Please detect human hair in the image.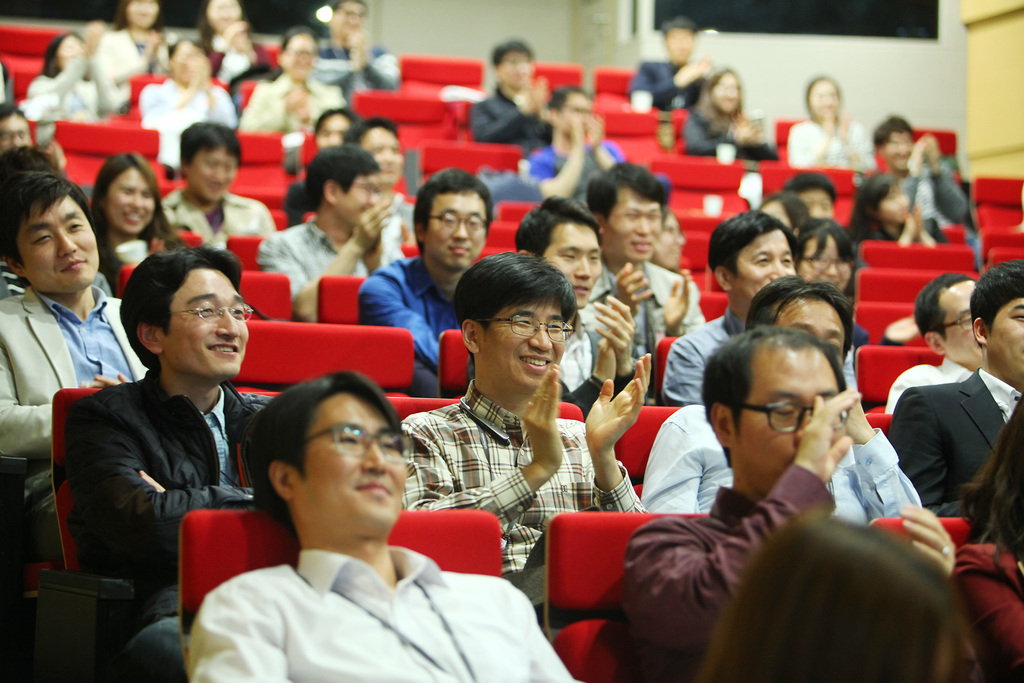
[left=173, top=33, right=209, bottom=53].
